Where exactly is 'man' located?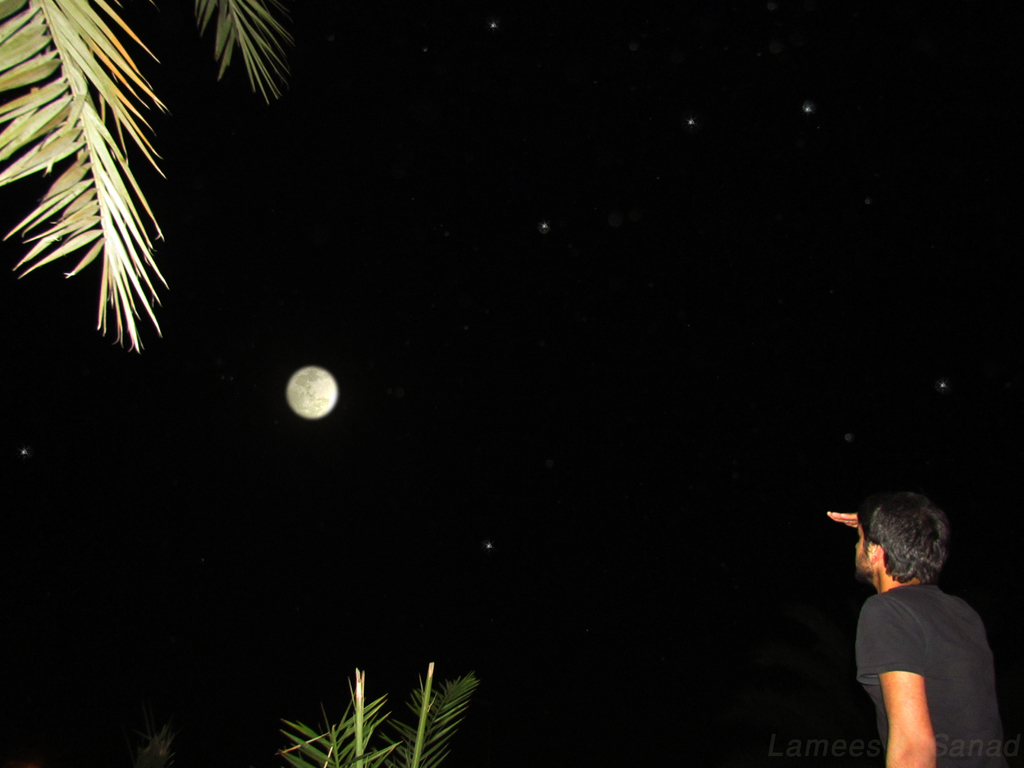
Its bounding box is 816, 494, 1012, 760.
